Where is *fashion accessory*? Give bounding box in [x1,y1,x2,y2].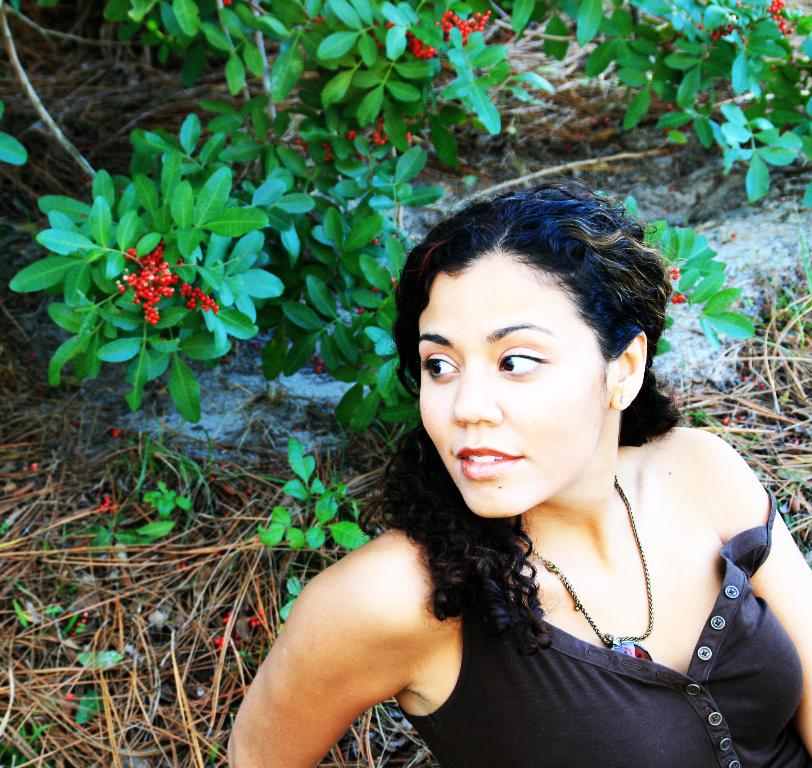
[531,485,653,662].
